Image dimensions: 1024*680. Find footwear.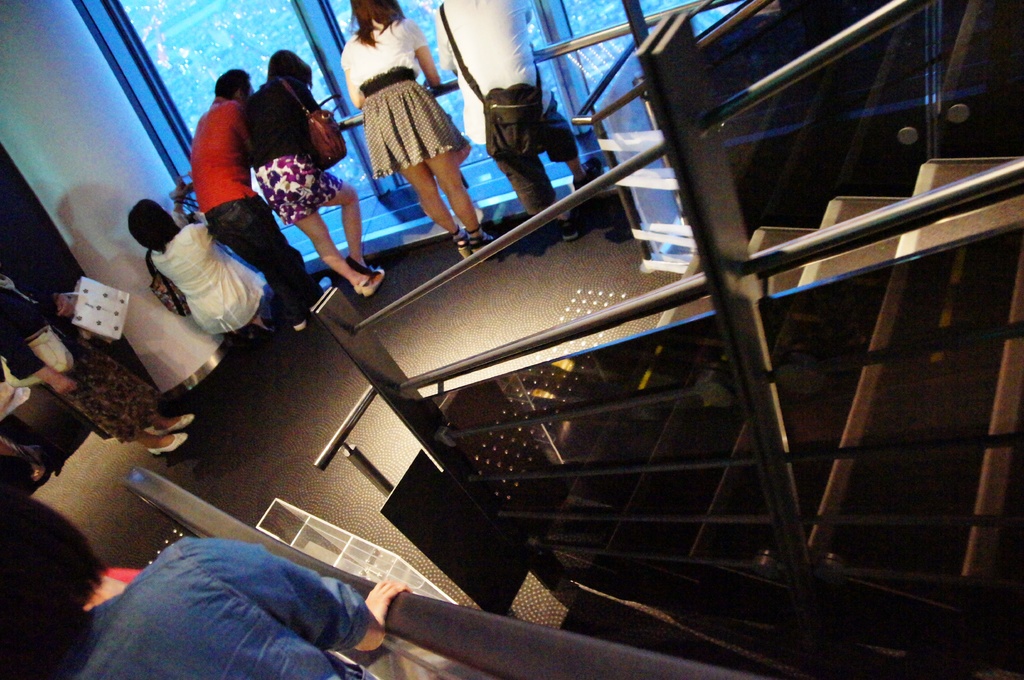
[x1=452, y1=225, x2=472, y2=262].
